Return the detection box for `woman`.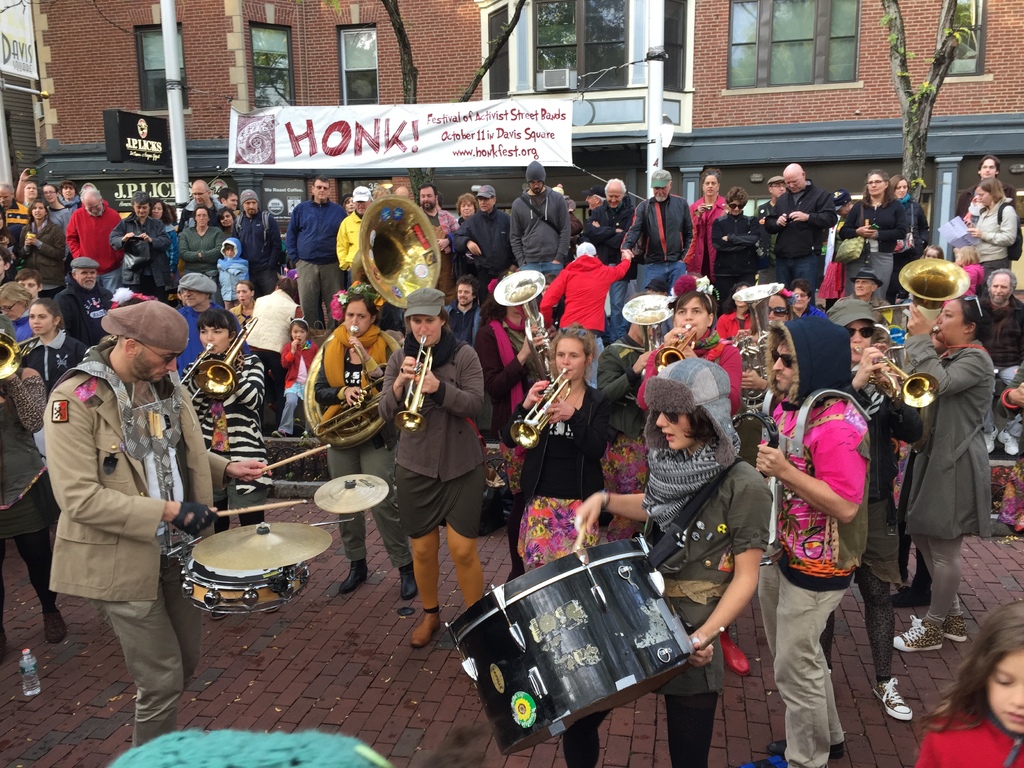
detection(714, 186, 759, 289).
